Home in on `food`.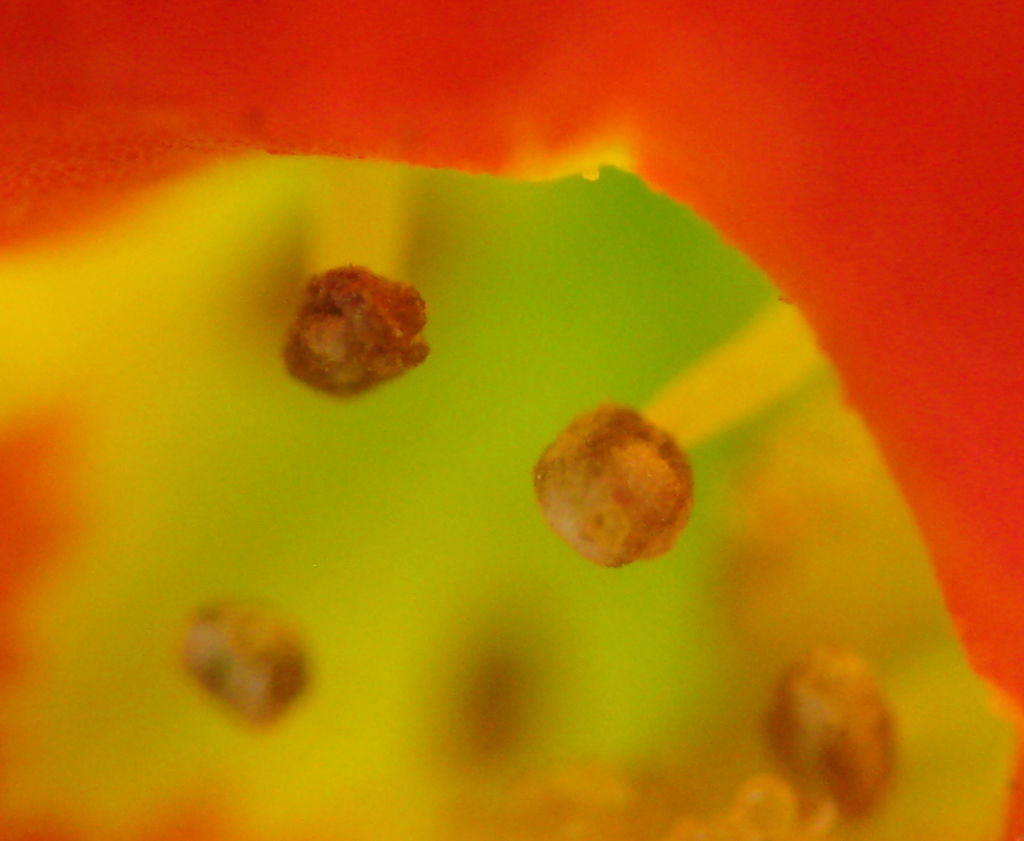
Homed in at left=763, top=645, right=900, bottom=821.
